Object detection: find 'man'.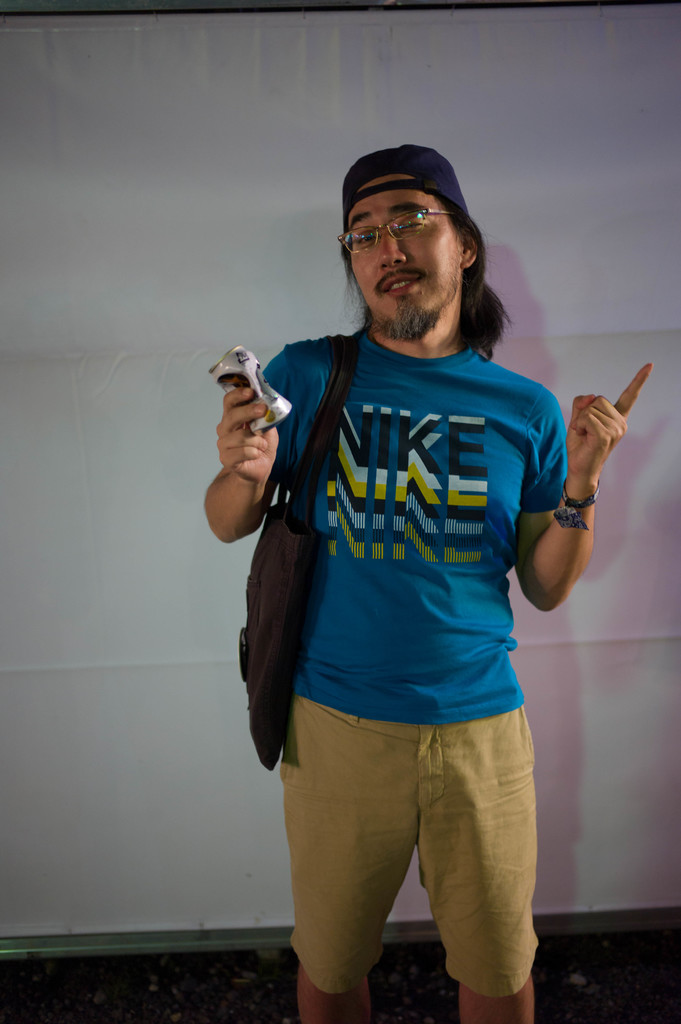
[208, 167, 600, 1009].
